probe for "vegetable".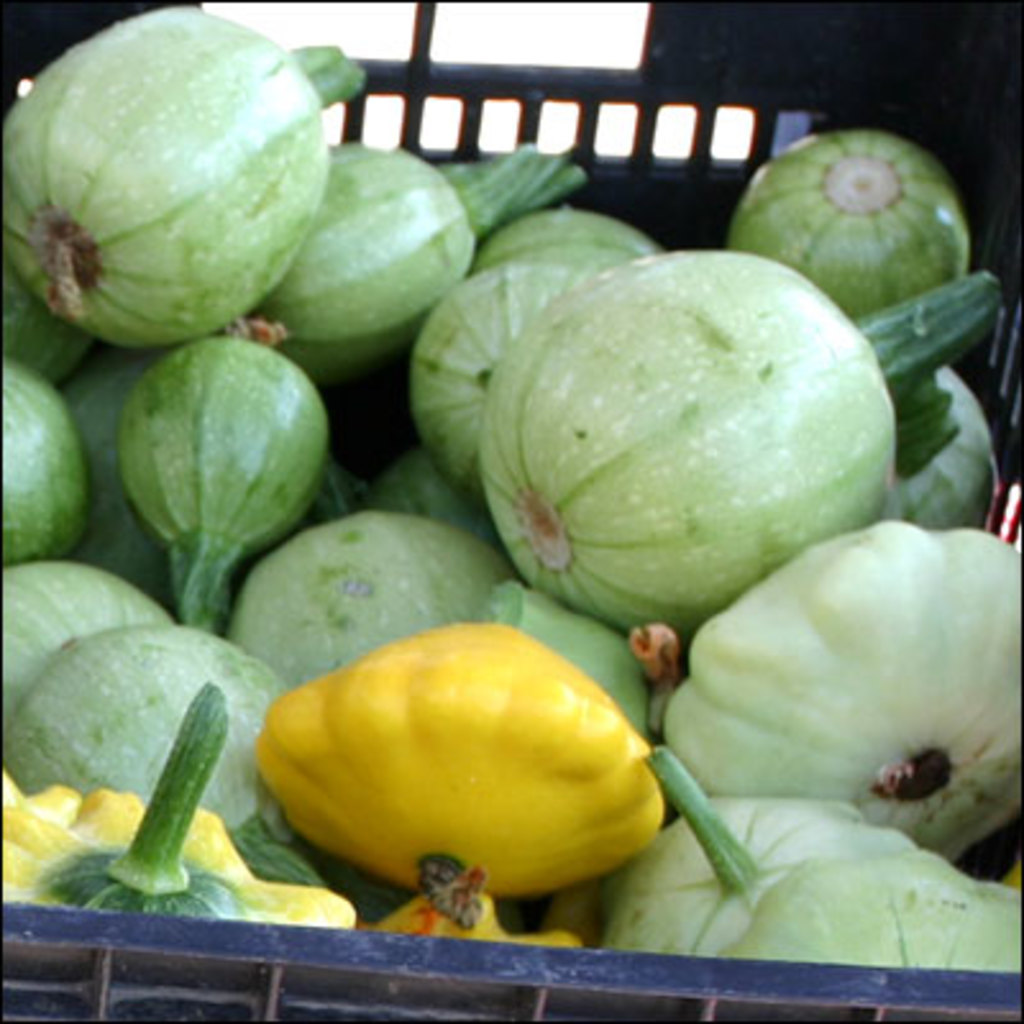
Probe result: BBox(251, 620, 678, 911).
